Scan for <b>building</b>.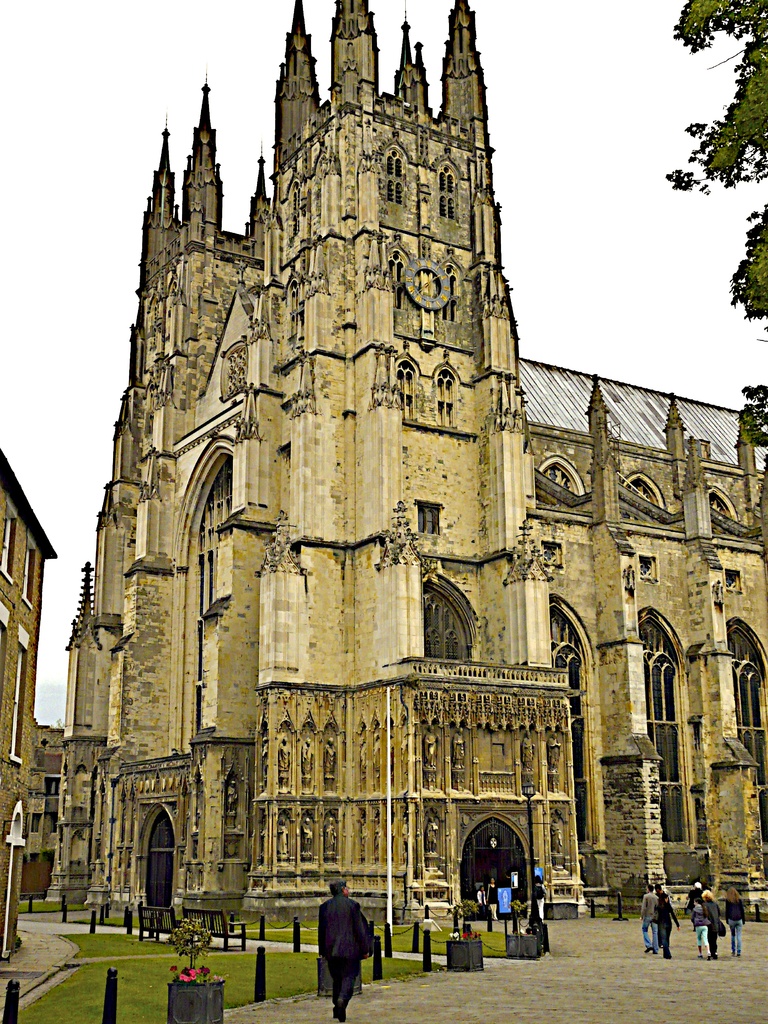
Scan result: [0,449,61,968].
